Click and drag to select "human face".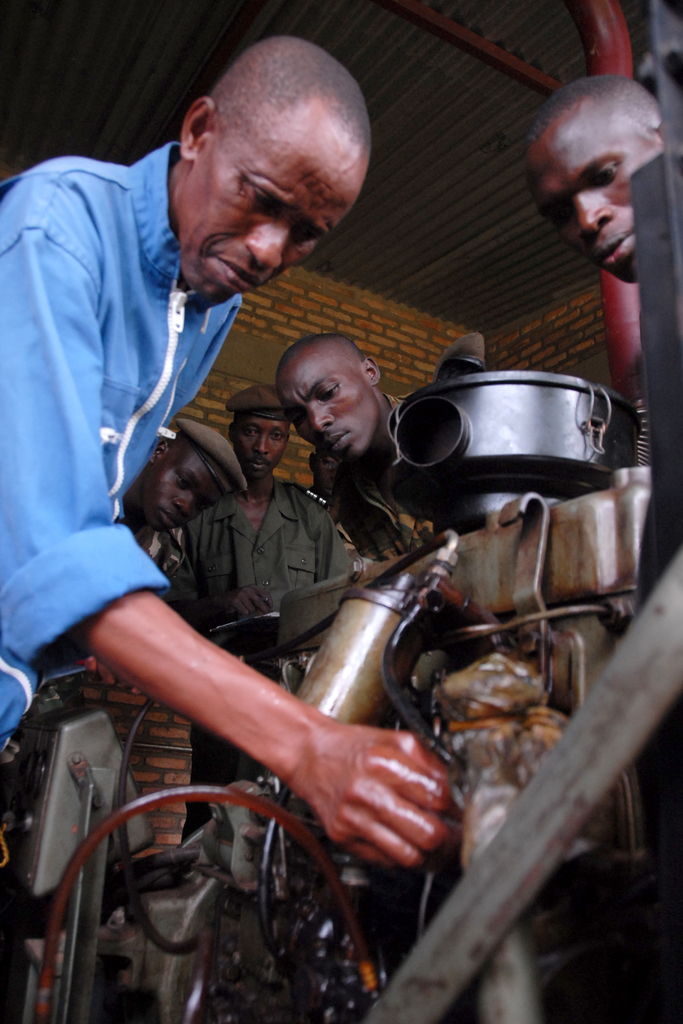
Selection: pyautogui.locateOnScreen(274, 351, 372, 461).
